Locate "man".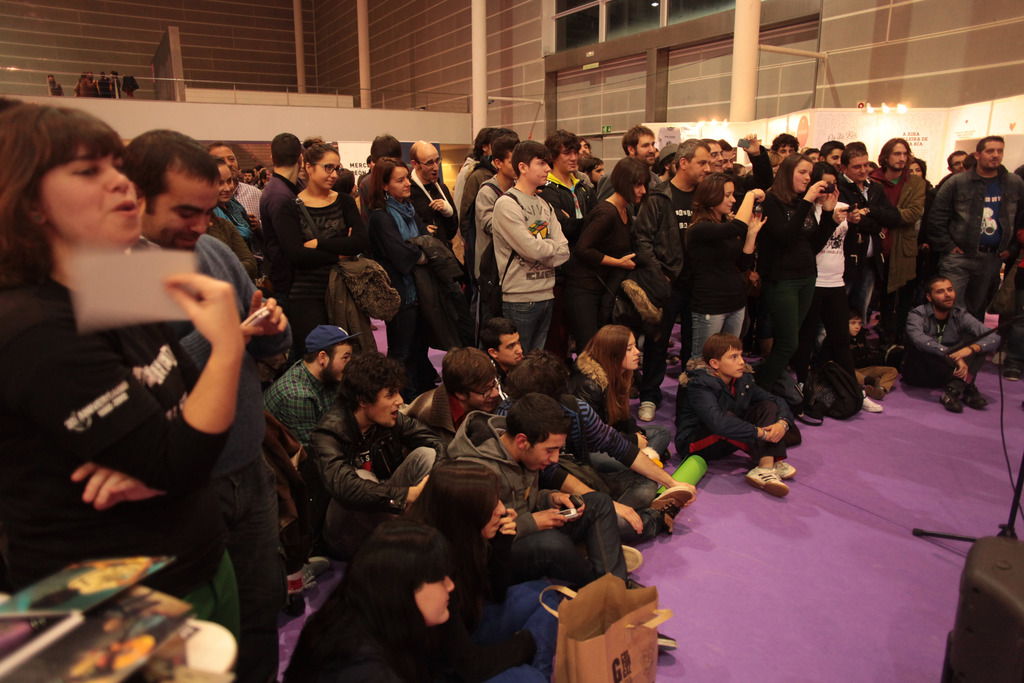
Bounding box: bbox=[926, 134, 1023, 323].
